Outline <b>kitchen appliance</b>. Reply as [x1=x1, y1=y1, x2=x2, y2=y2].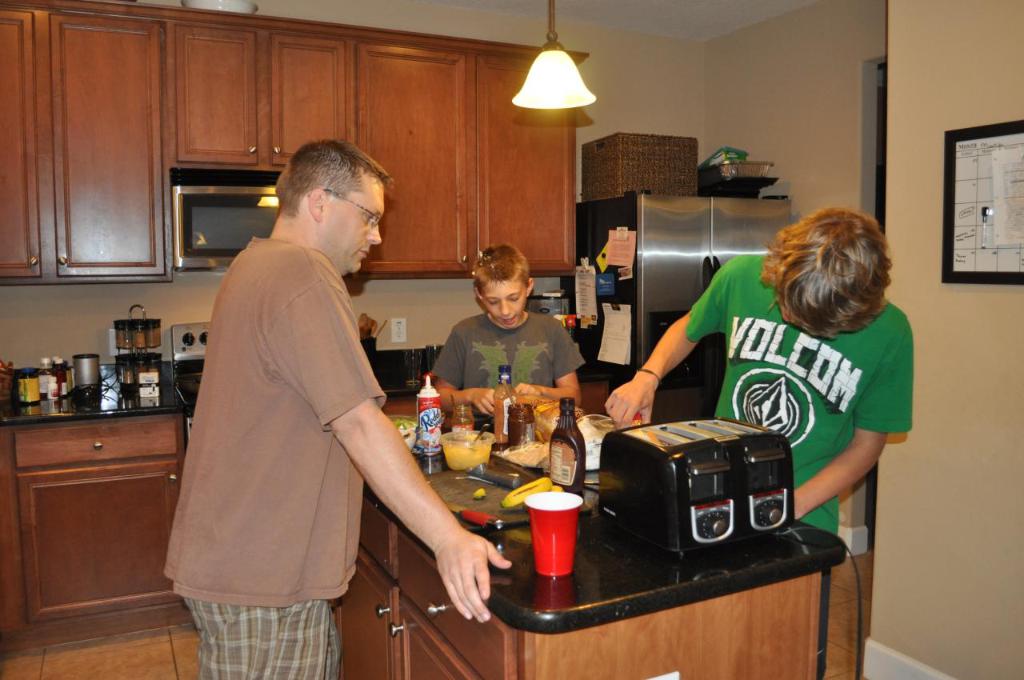
[x1=17, y1=370, x2=39, y2=402].
